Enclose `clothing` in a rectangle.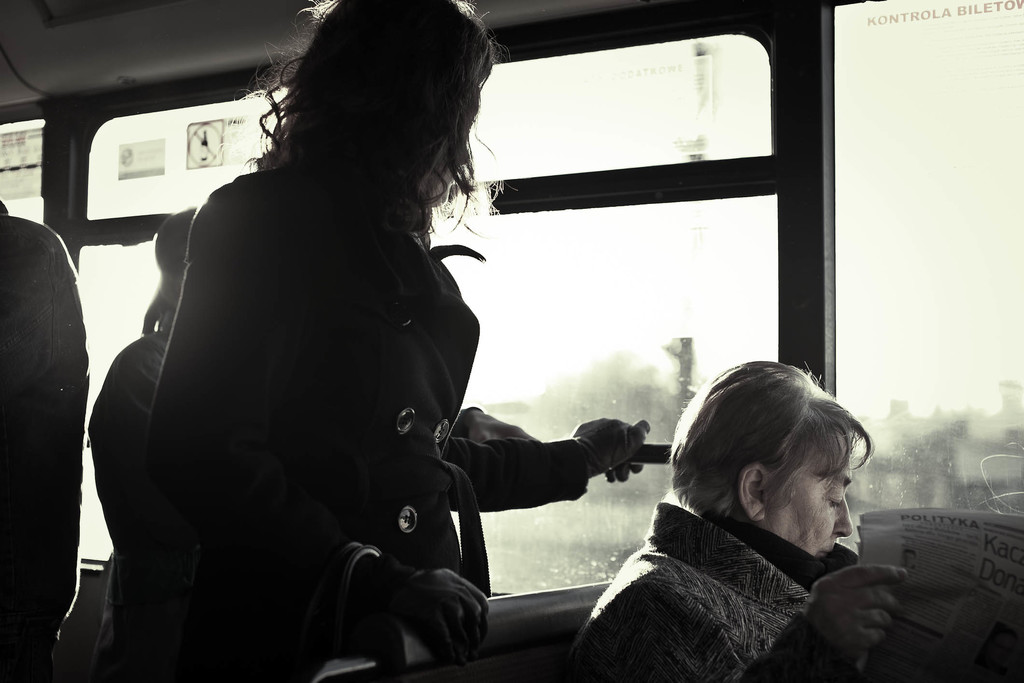
bbox(577, 506, 855, 682).
